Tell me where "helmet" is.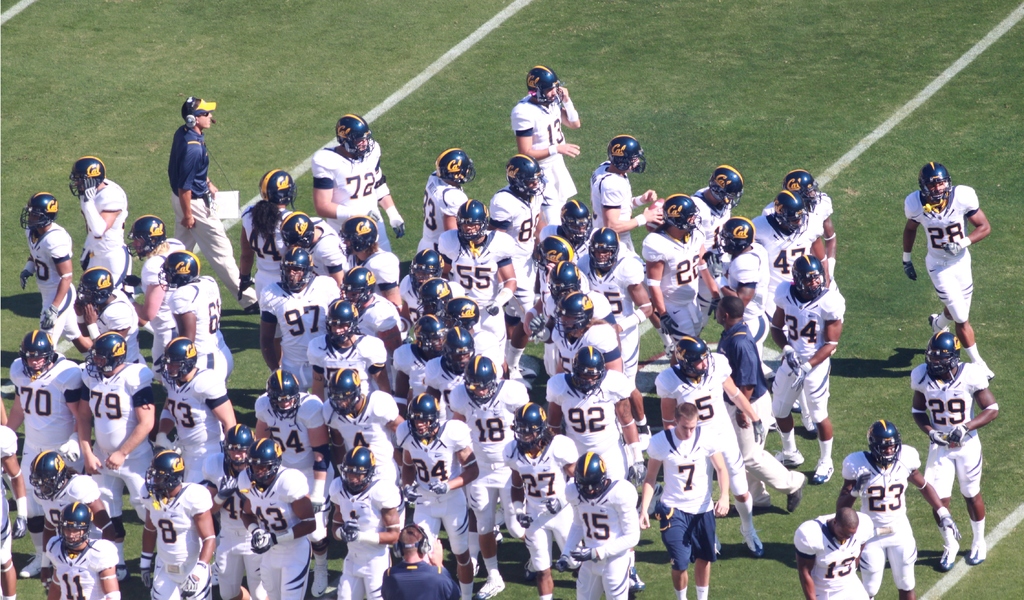
"helmet" is at <box>543,258,580,298</box>.
